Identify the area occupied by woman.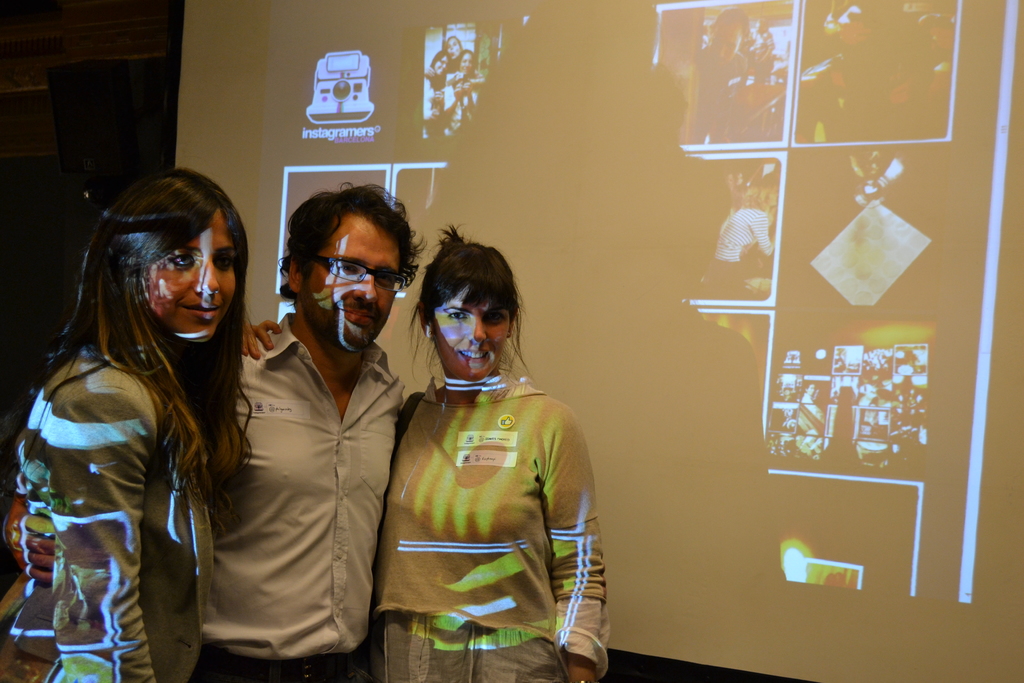
Area: box=[0, 163, 289, 682].
